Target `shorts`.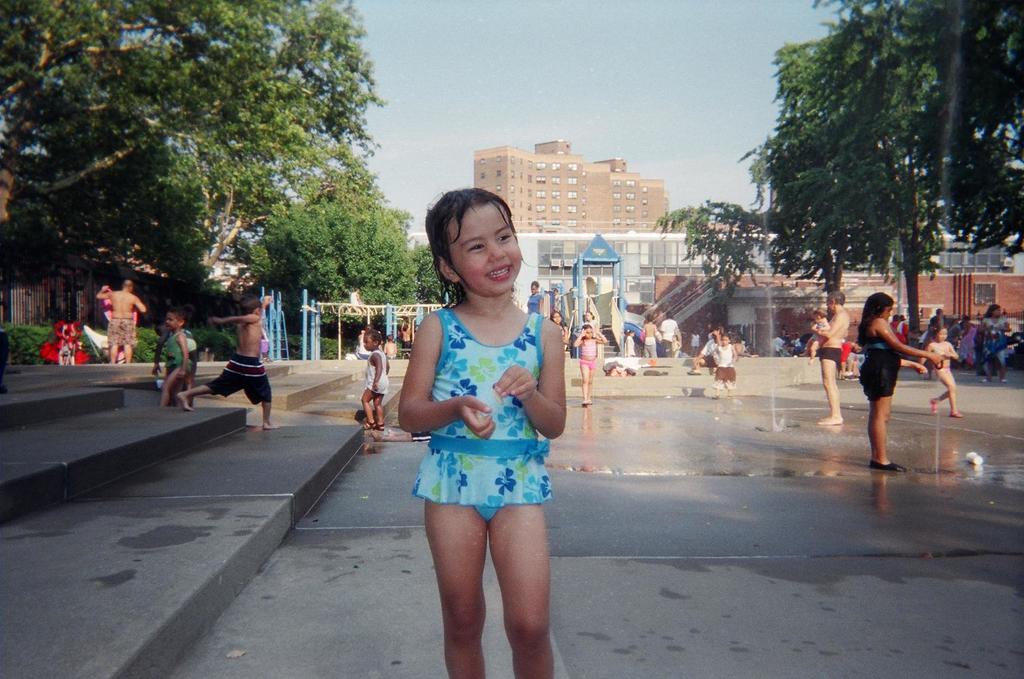
Target region: BBox(662, 338, 674, 355).
